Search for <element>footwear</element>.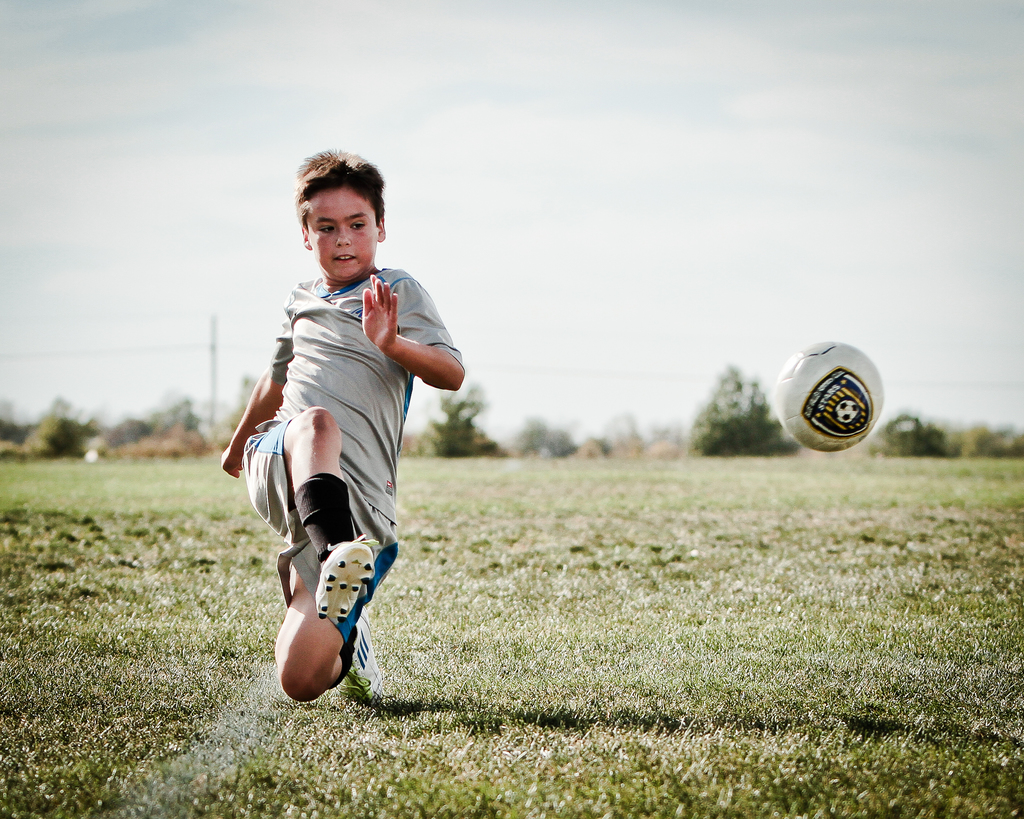
Found at box(314, 534, 372, 625).
